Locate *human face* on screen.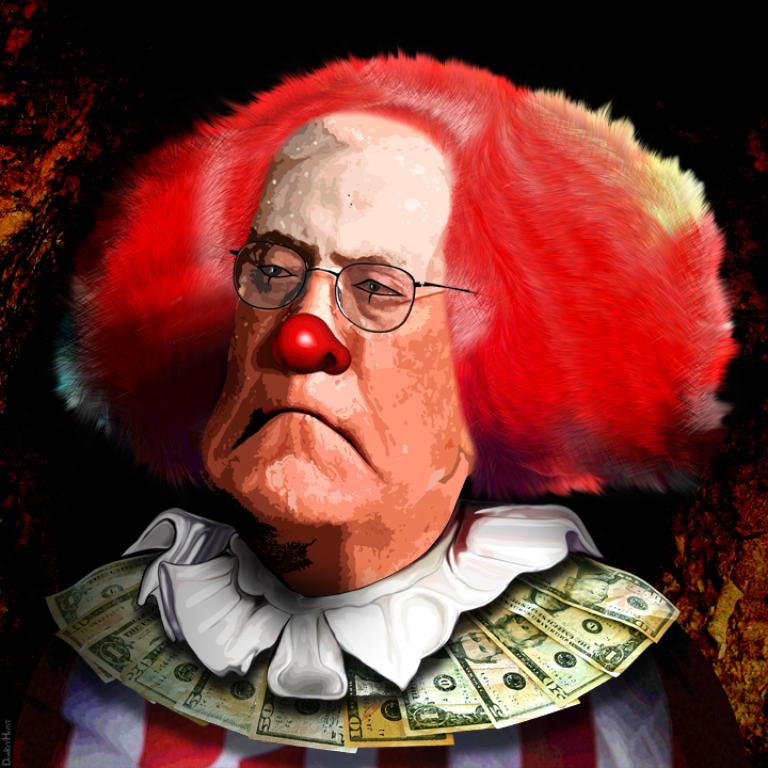
On screen at l=202, t=114, r=477, b=522.
